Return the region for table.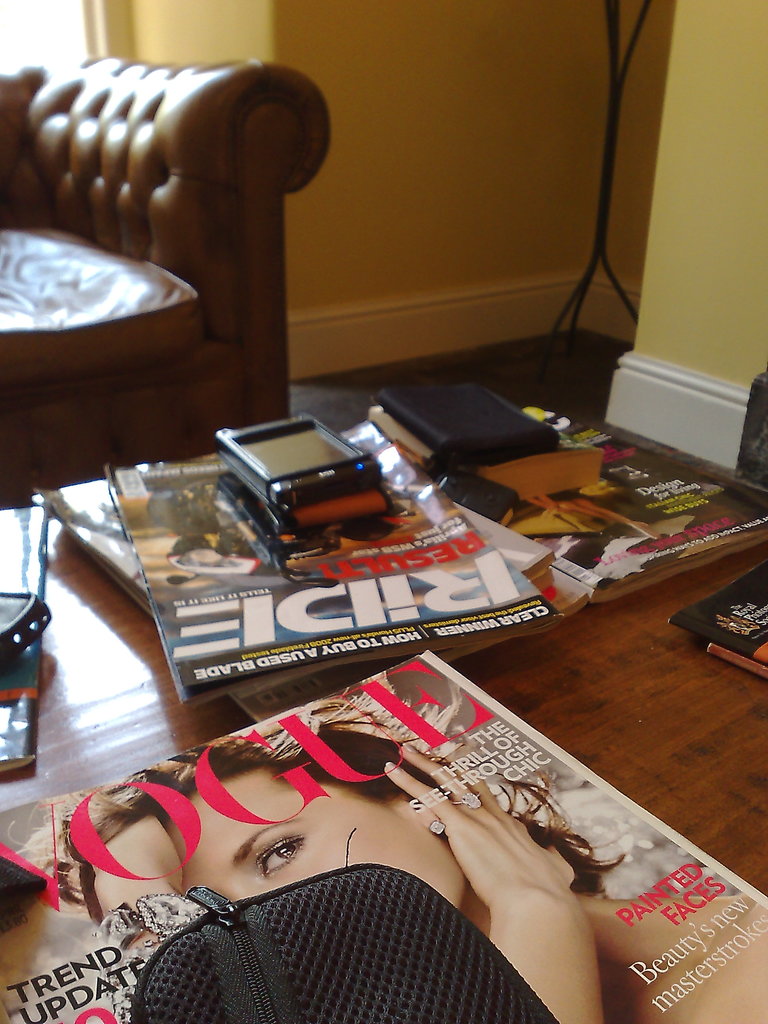
0,411,767,1023.
